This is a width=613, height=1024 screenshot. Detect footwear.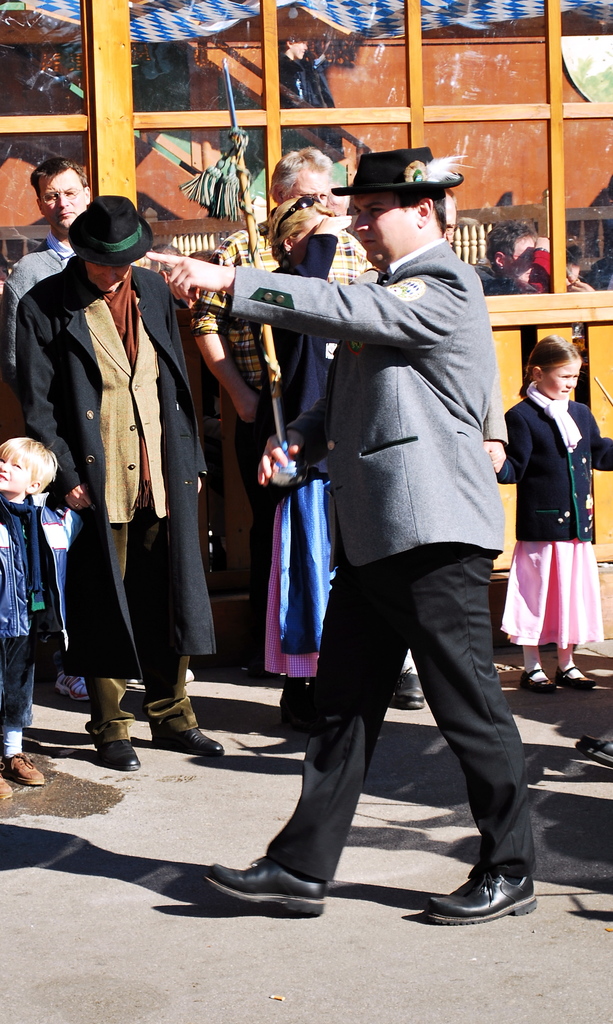
locate(516, 667, 567, 698).
